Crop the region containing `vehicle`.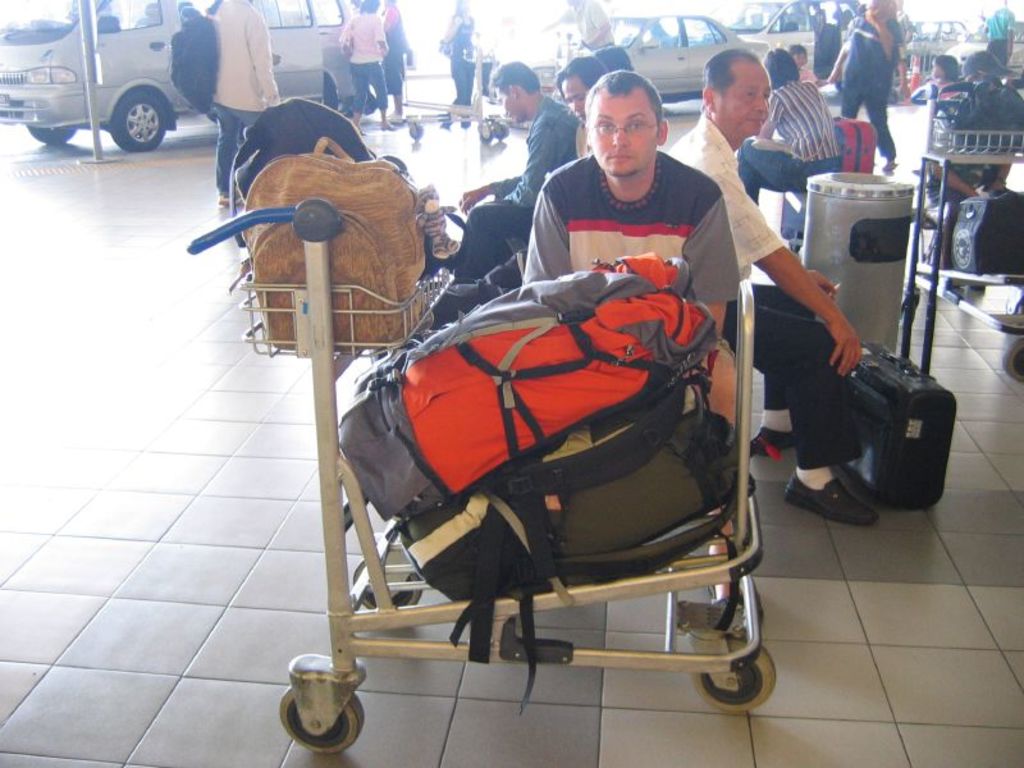
Crop region: box(906, 18, 966, 64).
